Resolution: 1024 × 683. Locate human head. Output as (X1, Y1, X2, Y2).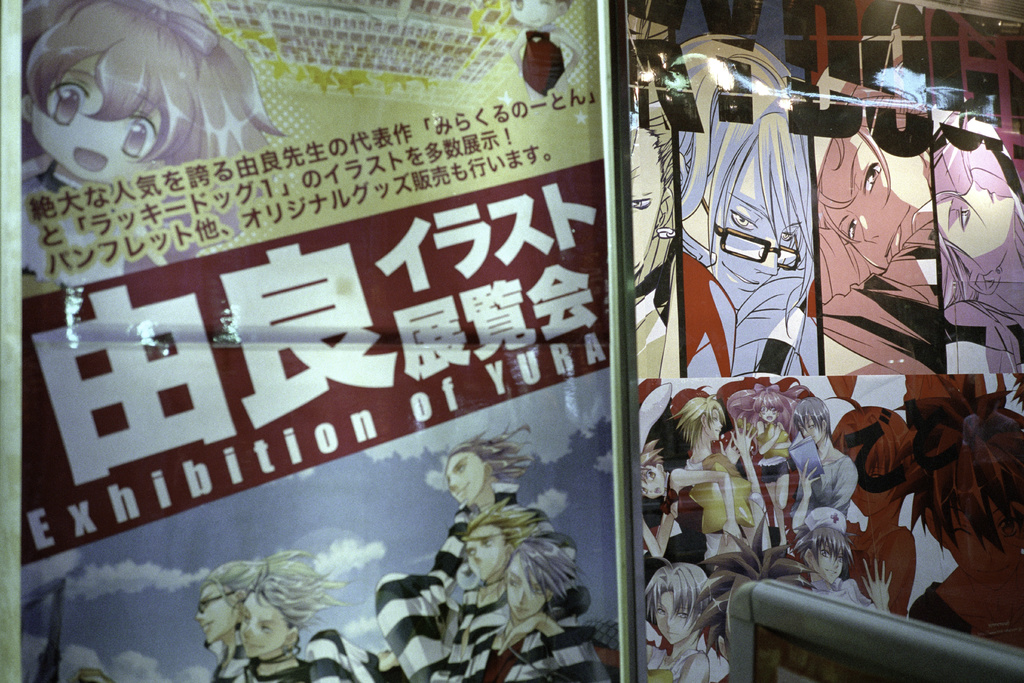
(747, 389, 788, 422).
